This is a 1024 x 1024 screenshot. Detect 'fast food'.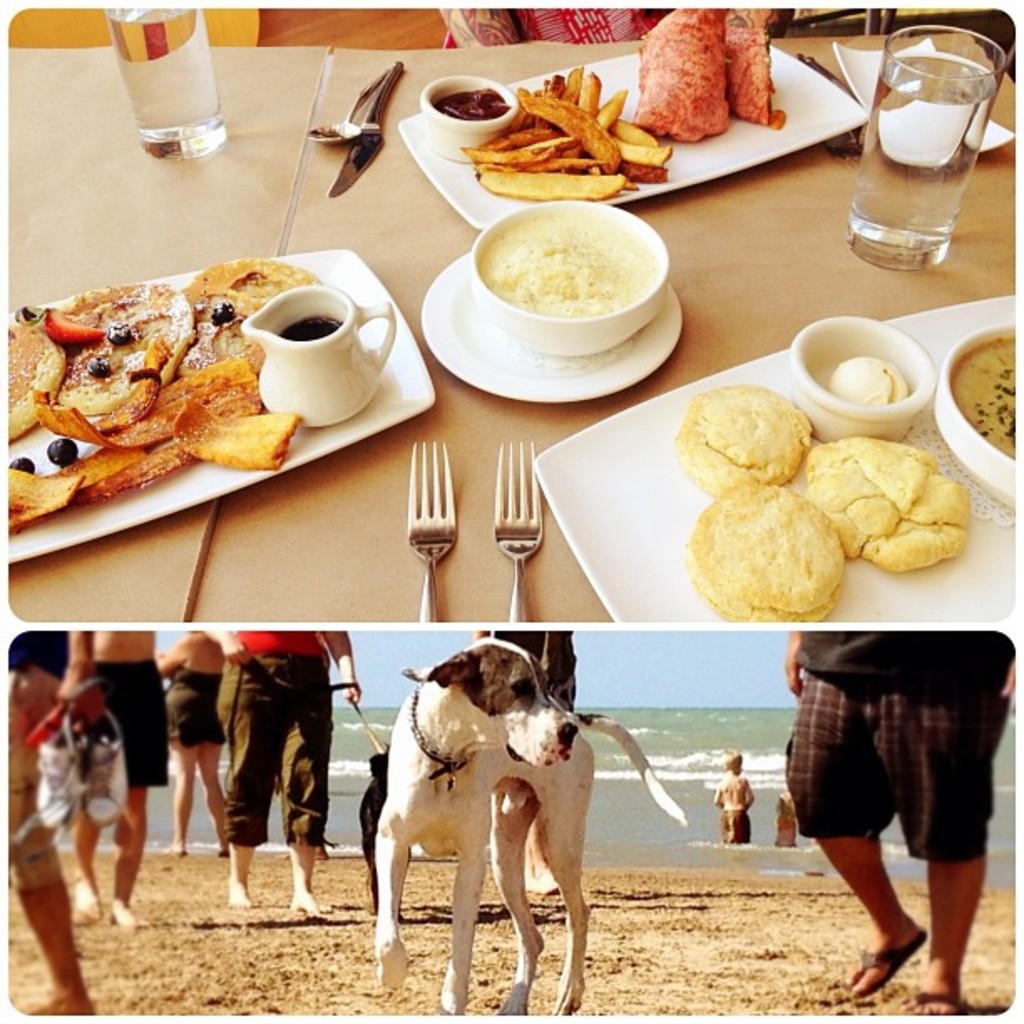
[689, 380, 806, 509].
